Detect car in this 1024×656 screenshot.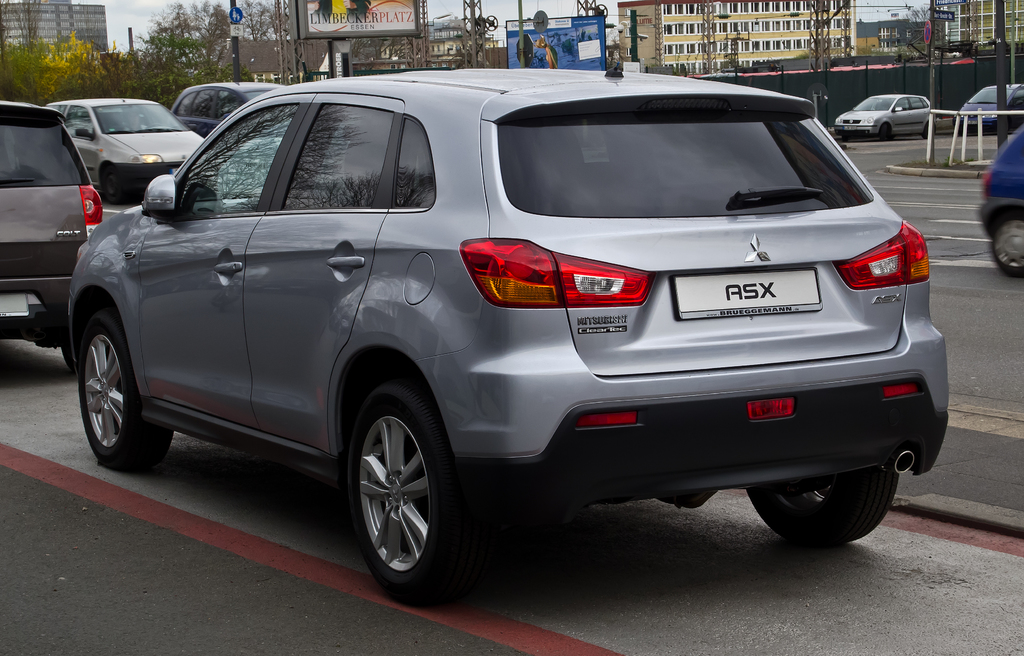
Detection: <region>954, 79, 1023, 132</region>.
